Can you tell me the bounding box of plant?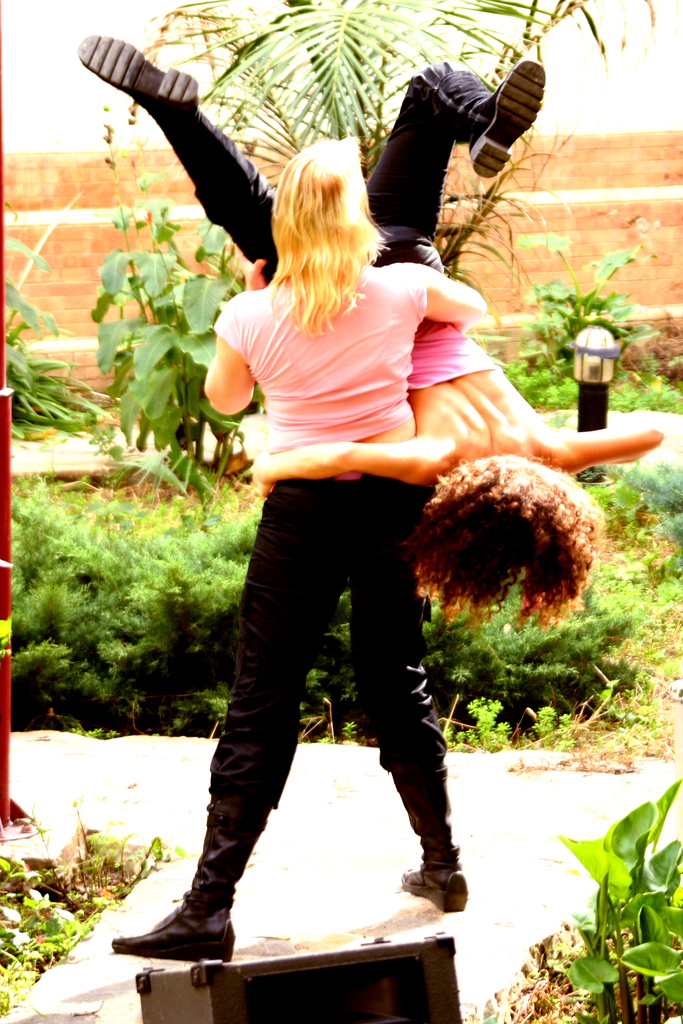
box=[79, 166, 256, 470].
